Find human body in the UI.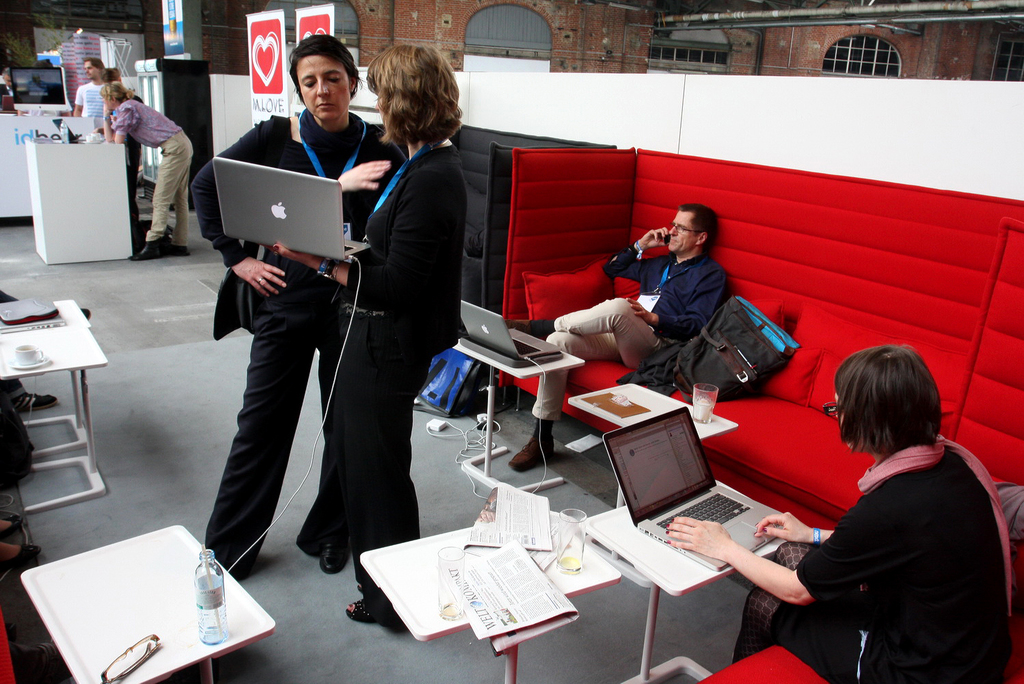
UI element at {"left": 509, "top": 218, "right": 723, "bottom": 473}.
